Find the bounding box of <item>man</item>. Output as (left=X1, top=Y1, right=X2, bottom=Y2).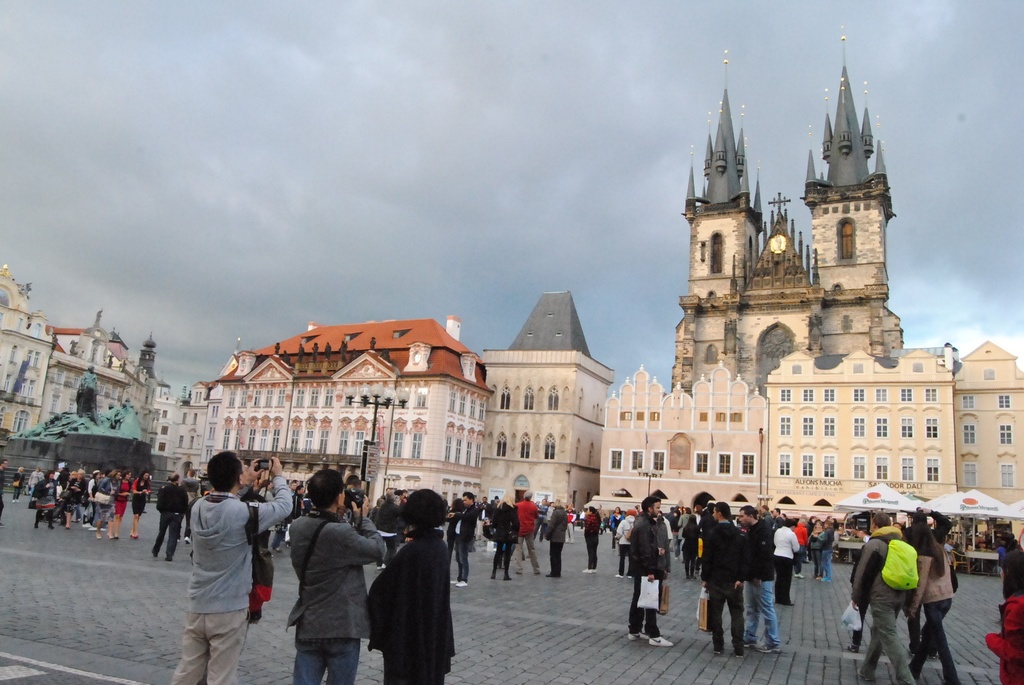
(left=701, top=503, right=747, bottom=657).
